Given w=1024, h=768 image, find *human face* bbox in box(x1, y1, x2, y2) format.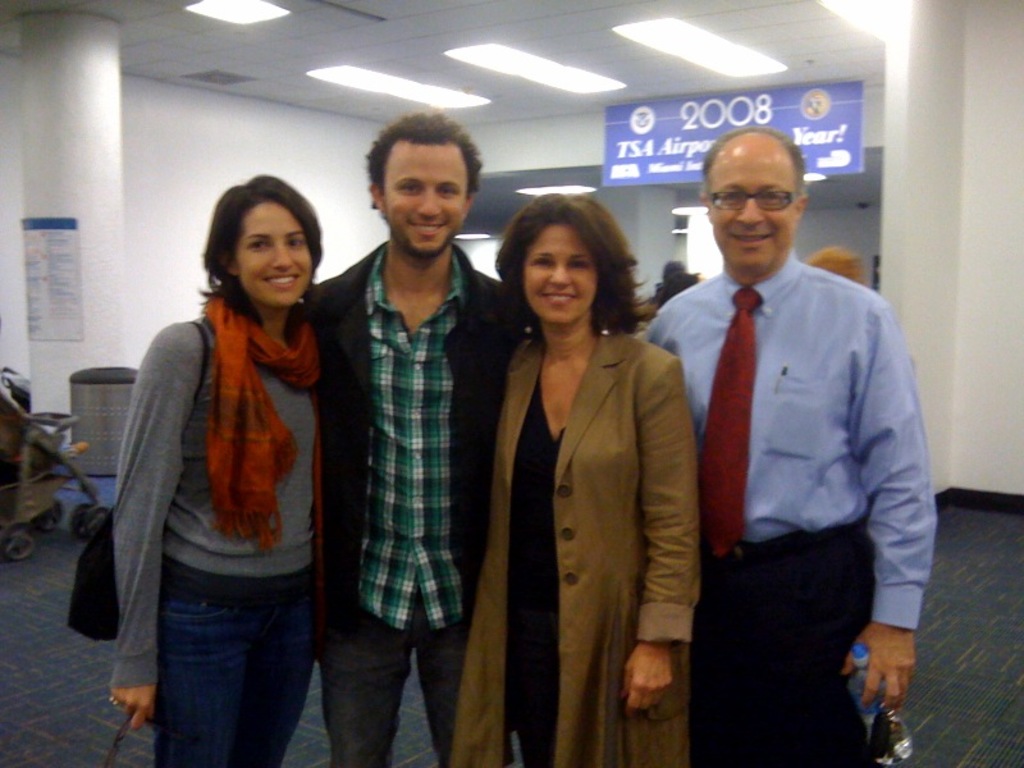
box(237, 202, 314, 307).
